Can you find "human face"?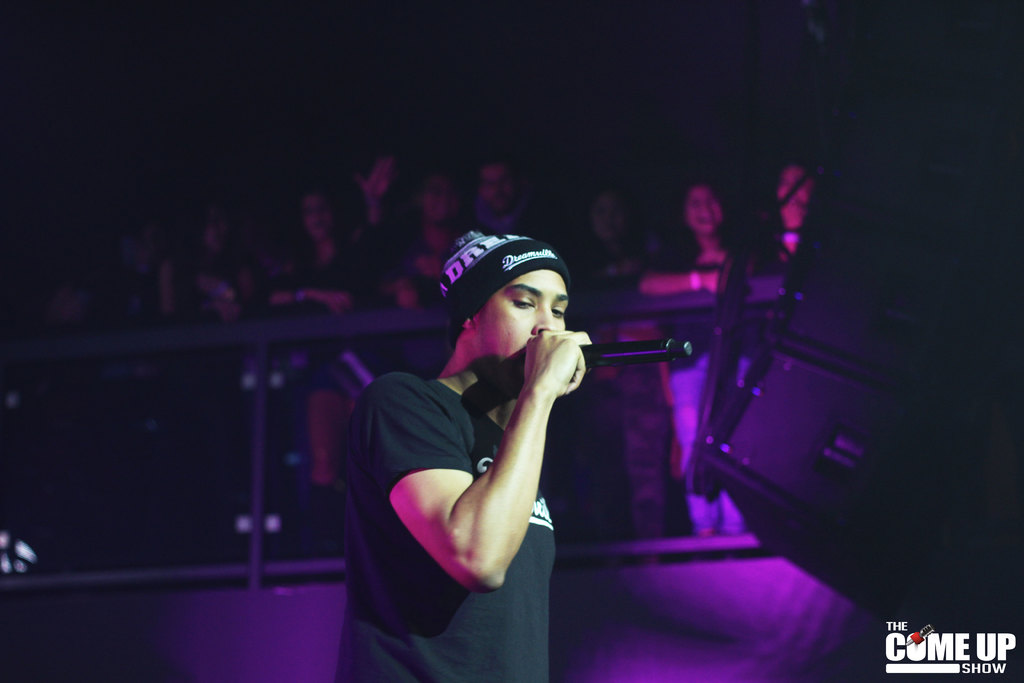
Yes, bounding box: Rect(303, 195, 334, 239).
